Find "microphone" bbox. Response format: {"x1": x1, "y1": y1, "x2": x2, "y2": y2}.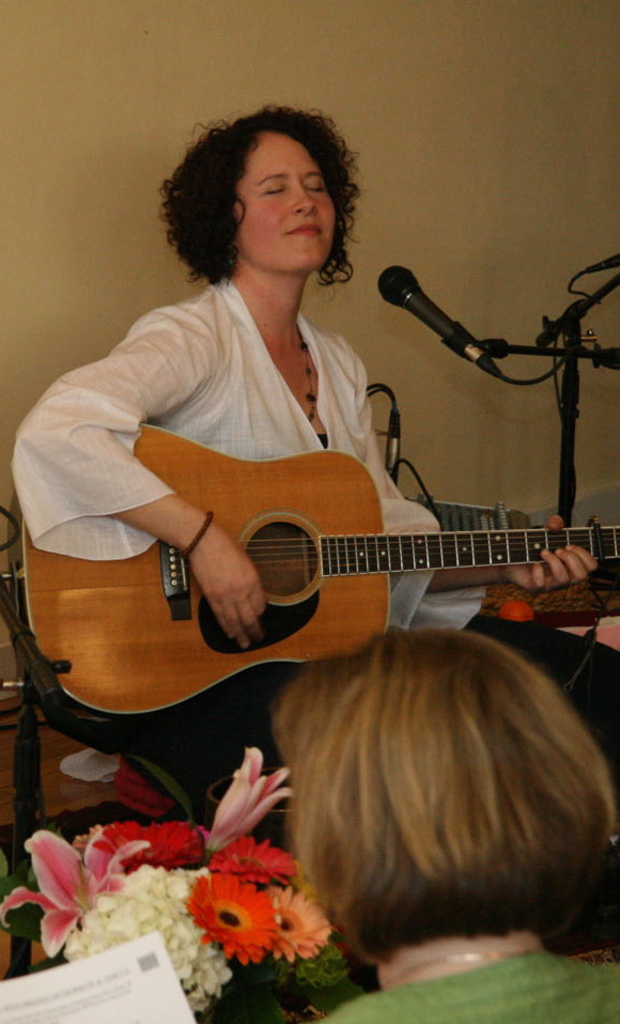
{"x1": 375, "y1": 259, "x2": 548, "y2": 397}.
